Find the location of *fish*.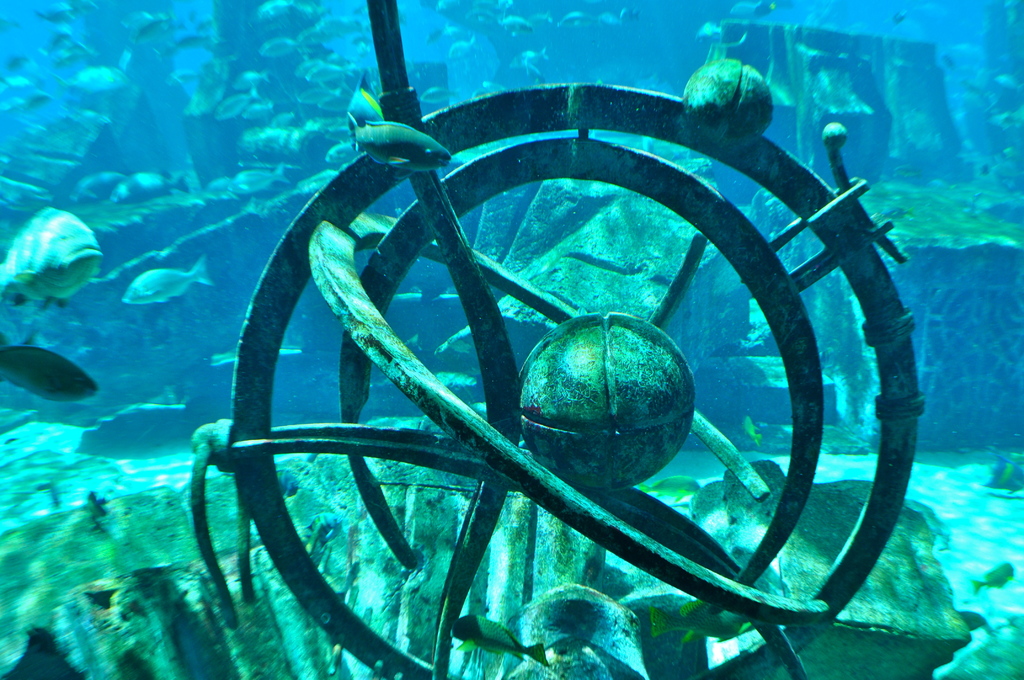
Location: 276:467:301:503.
